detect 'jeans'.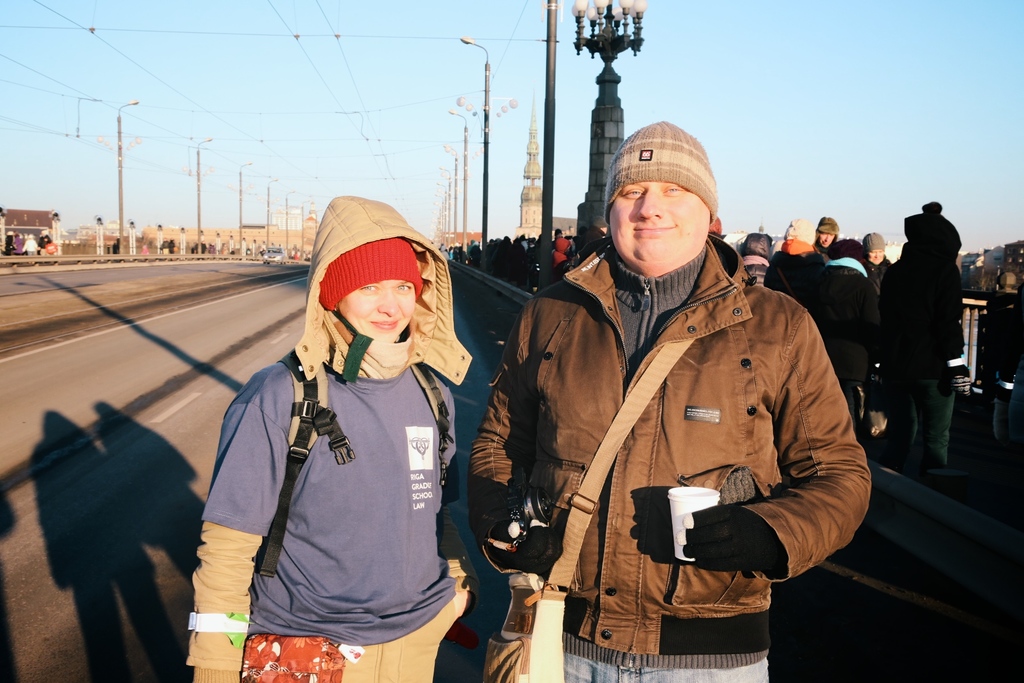
Detected at BBox(562, 652, 767, 682).
